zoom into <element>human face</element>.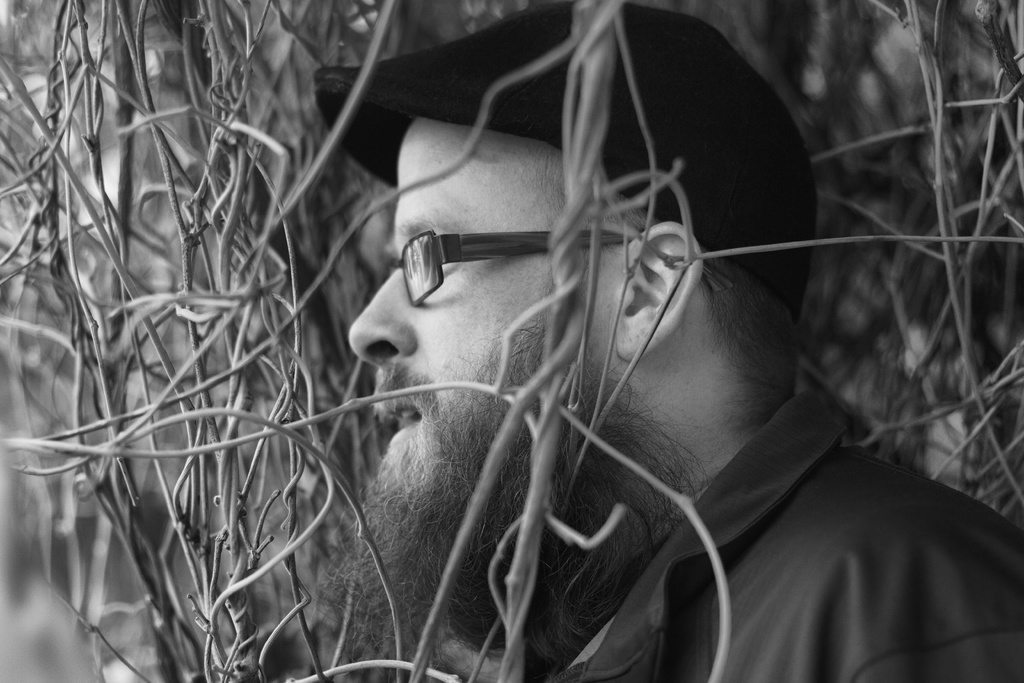
Zoom target: locate(348, 113, 623, 550).
